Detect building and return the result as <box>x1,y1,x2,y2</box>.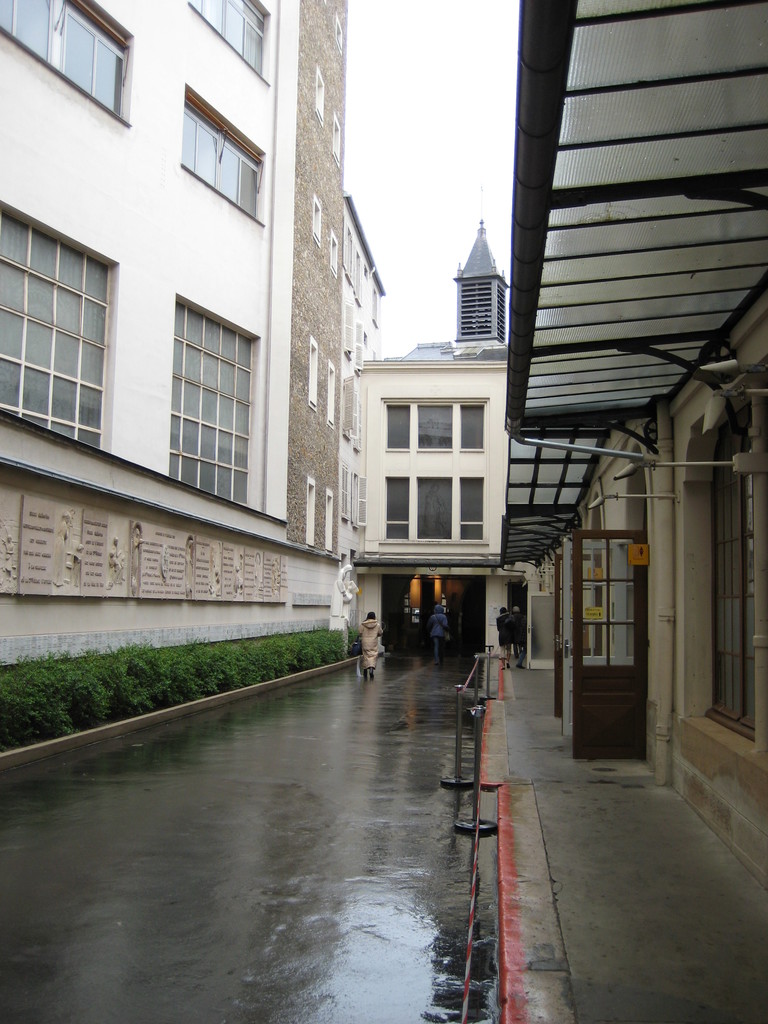
<box>483,6,767,881</box>.
